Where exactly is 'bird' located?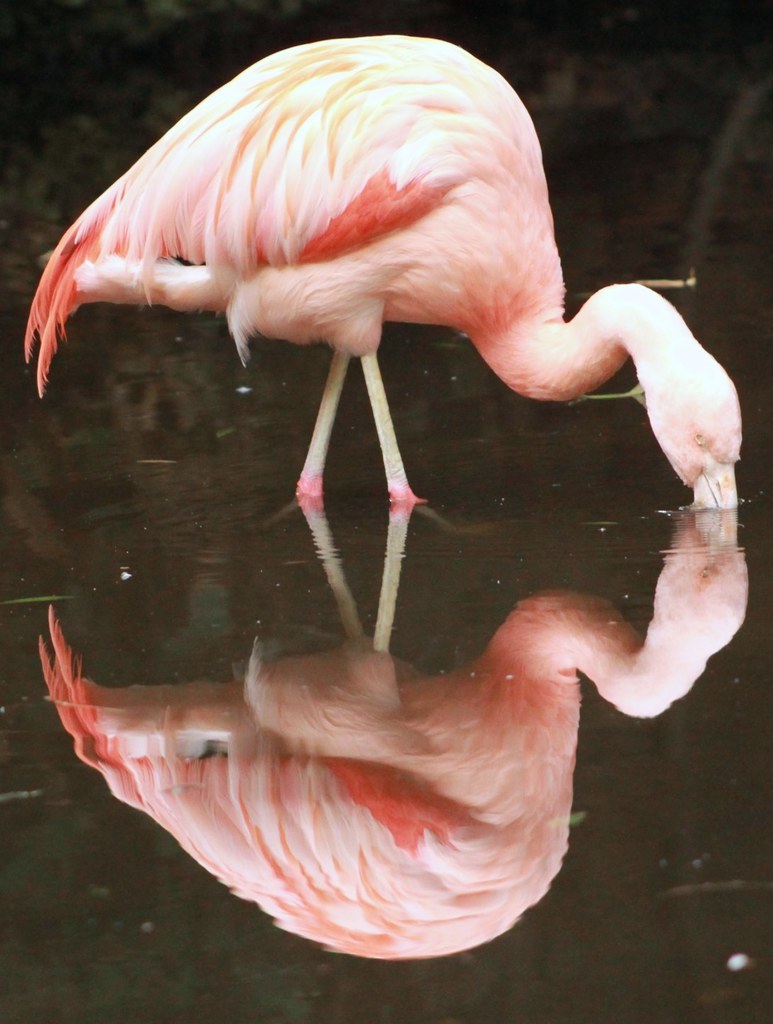
Its bounding box is l=28, t=567, r=736, b=946.
